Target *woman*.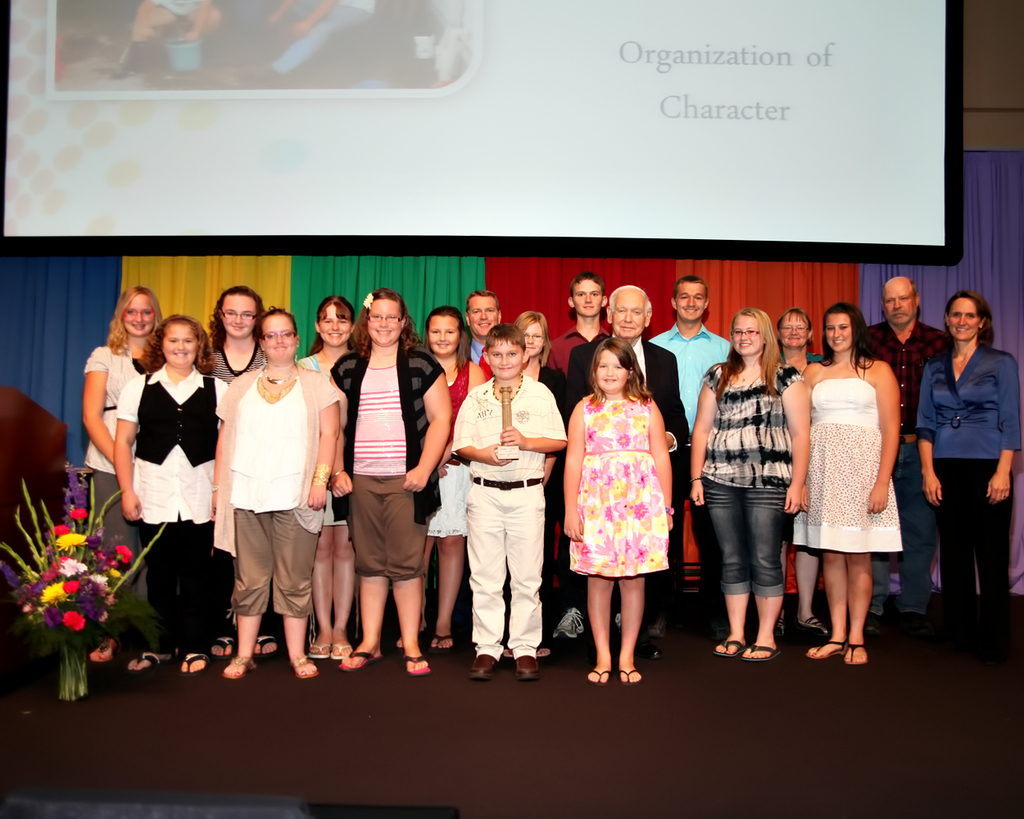
Target region: <box>499,311,578,658</box>.
